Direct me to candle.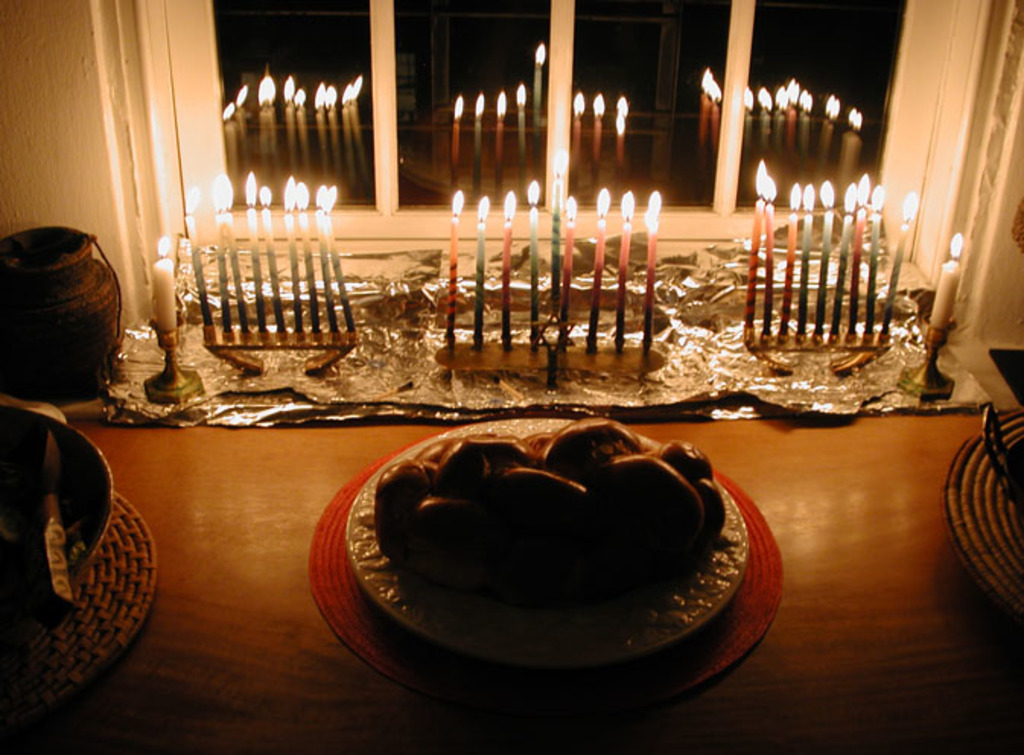
Direction: crop(863, 219, 884, 333).
